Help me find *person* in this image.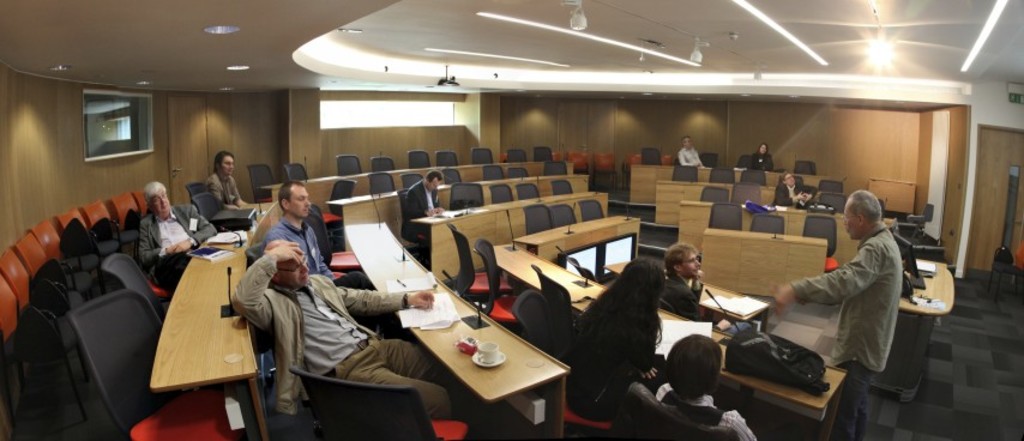
Found it: <bbox>206, 150, 247, 217</bbox>.
